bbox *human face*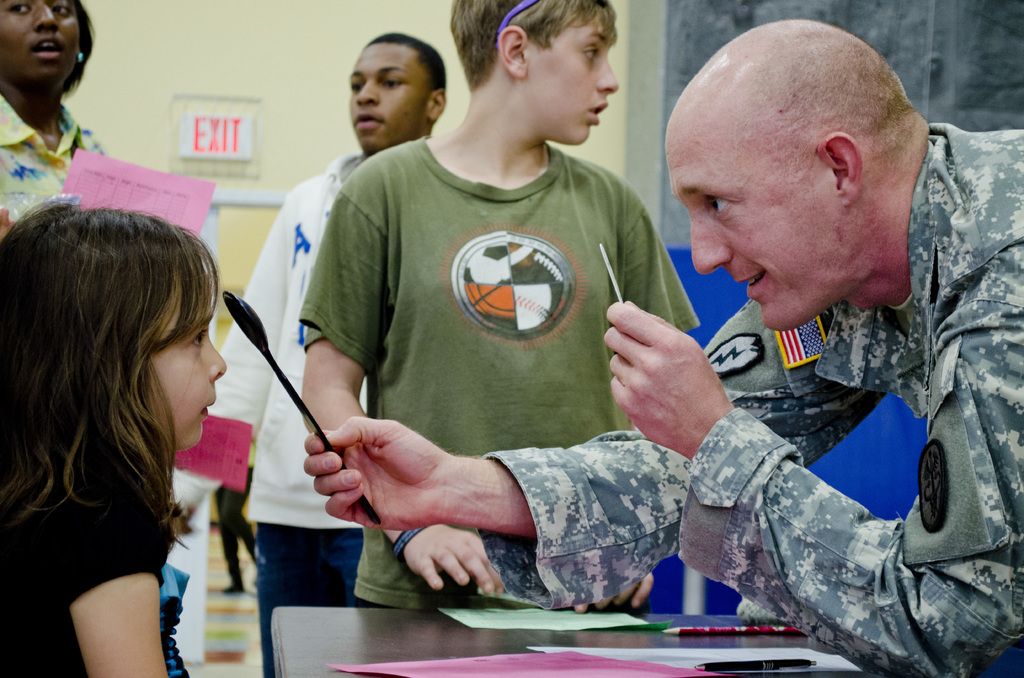
rect(349, 38, 433, 151)
